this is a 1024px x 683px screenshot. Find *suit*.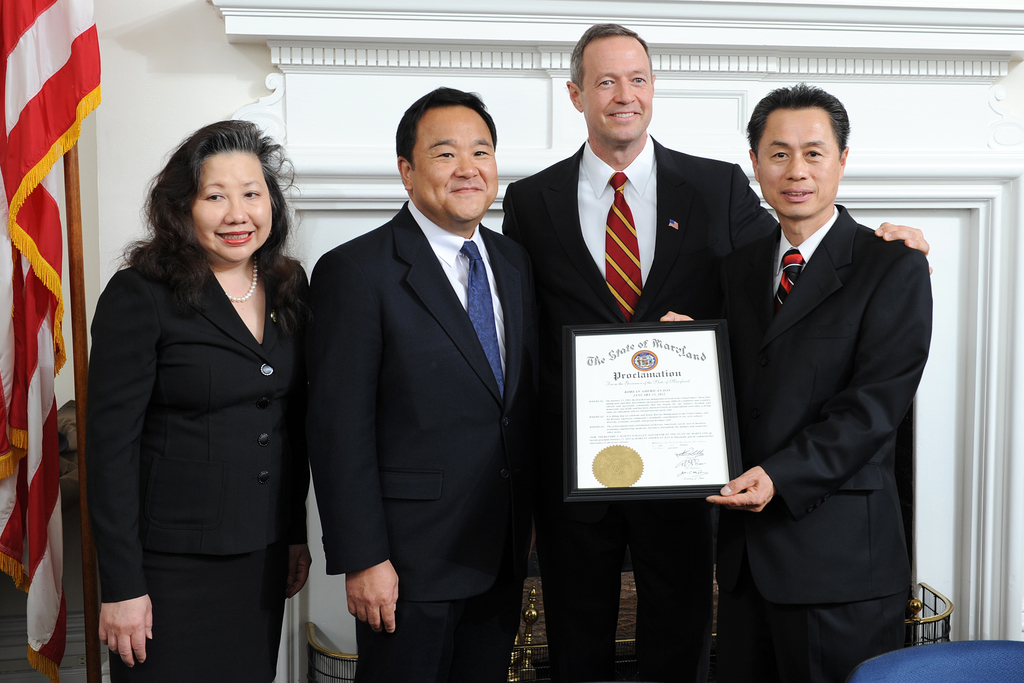
Bounding box: 305, 199, 541, 682.
